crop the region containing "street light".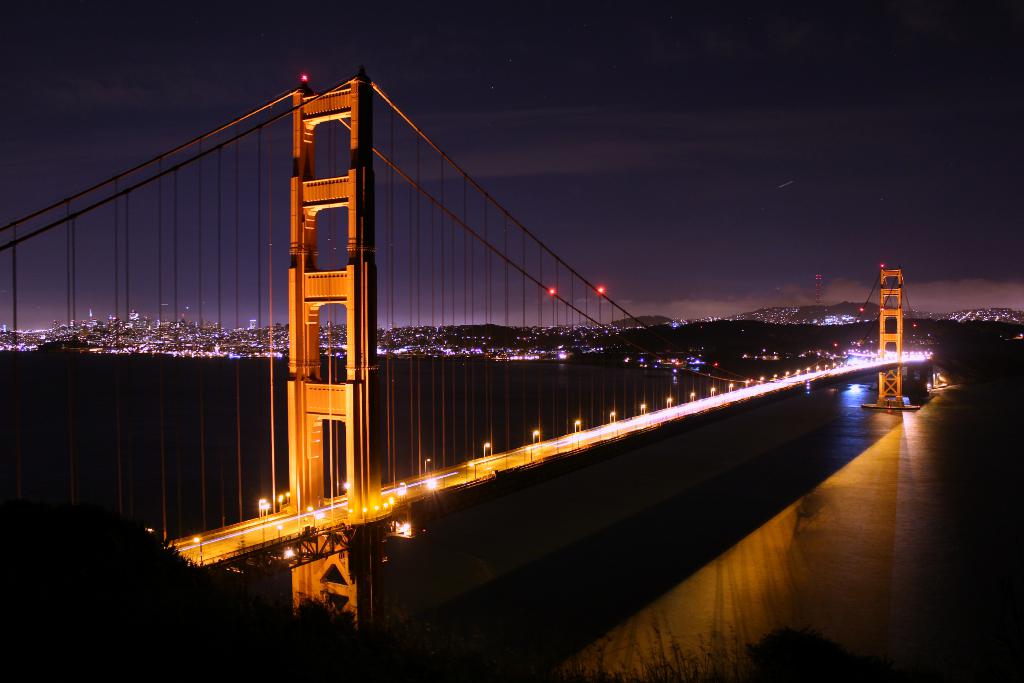
Crop region: (383, 482, 410, 506).
